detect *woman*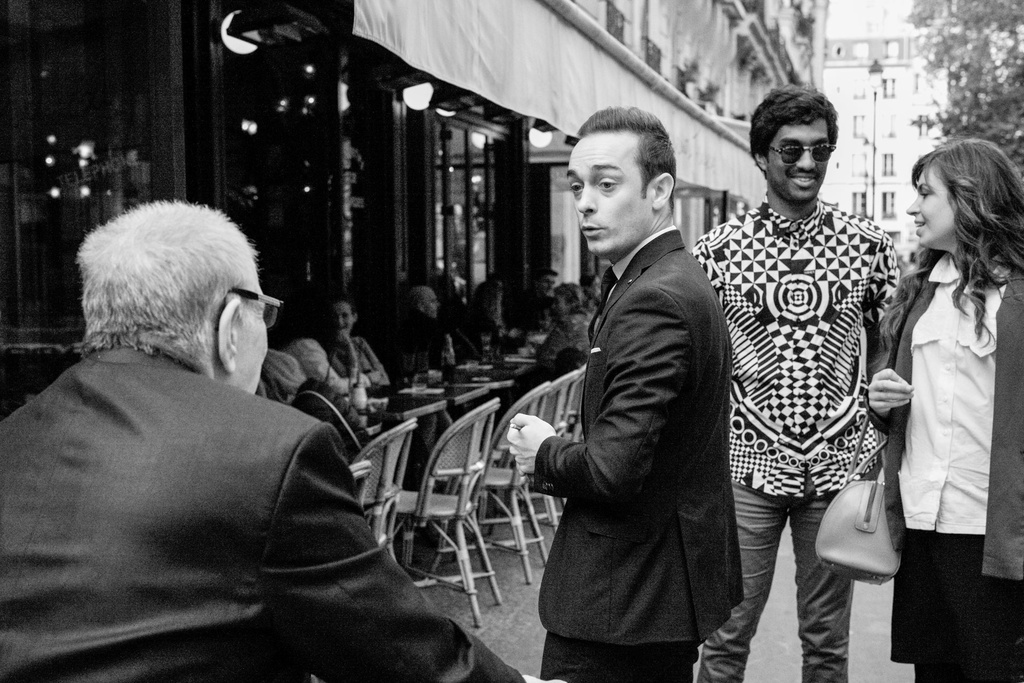
locate(532, 279, 585, 374)
